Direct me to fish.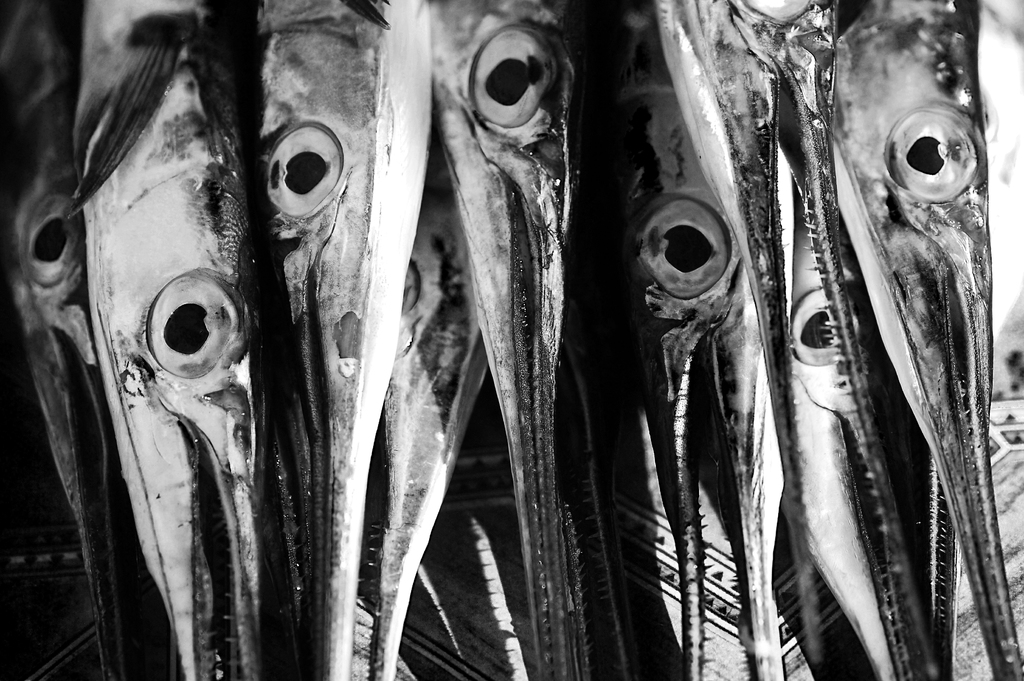
Direction: locate(85, 0, 268, 679).
